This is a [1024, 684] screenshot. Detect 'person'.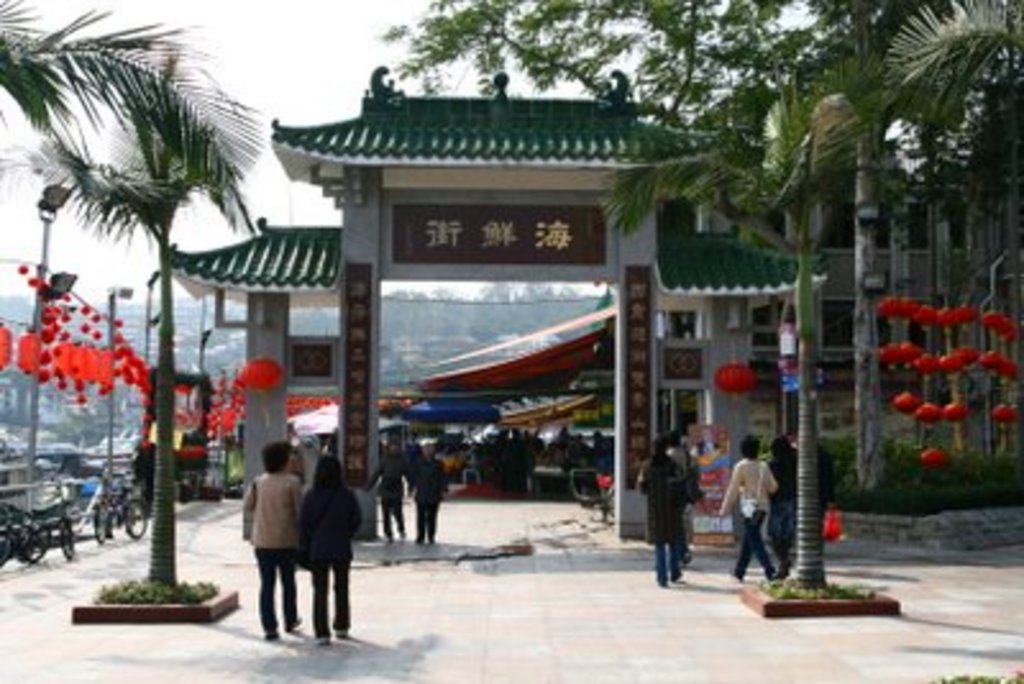
<box>361,436,410,548</box>.
